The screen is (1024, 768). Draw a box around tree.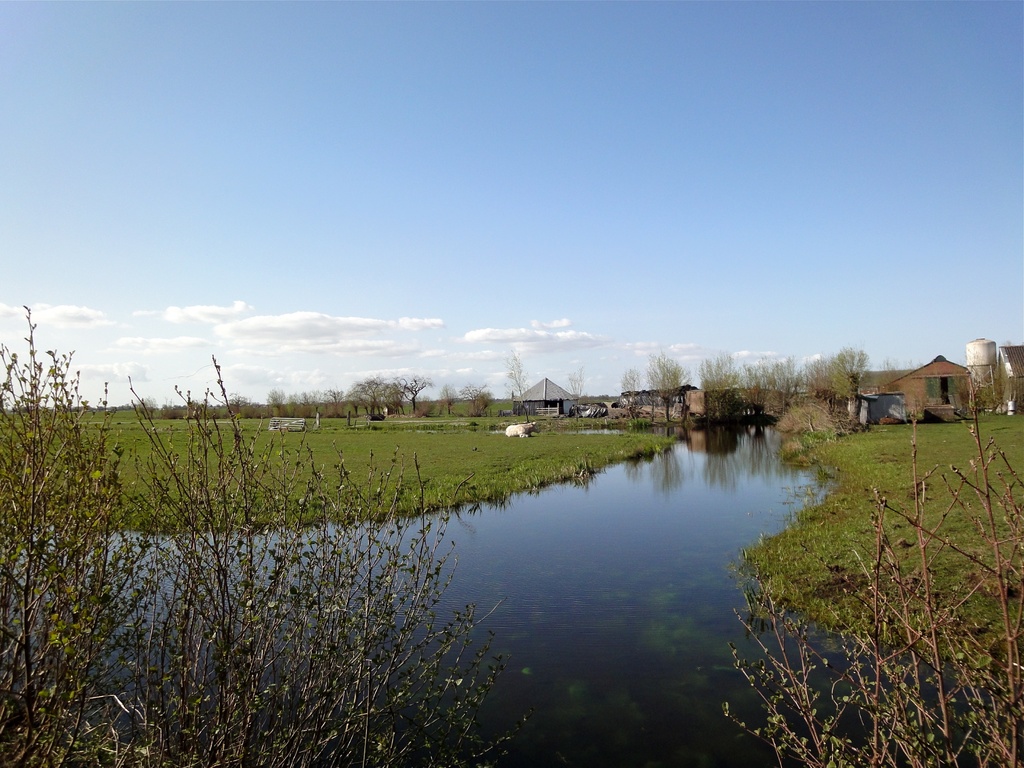
567:365:586:417.
